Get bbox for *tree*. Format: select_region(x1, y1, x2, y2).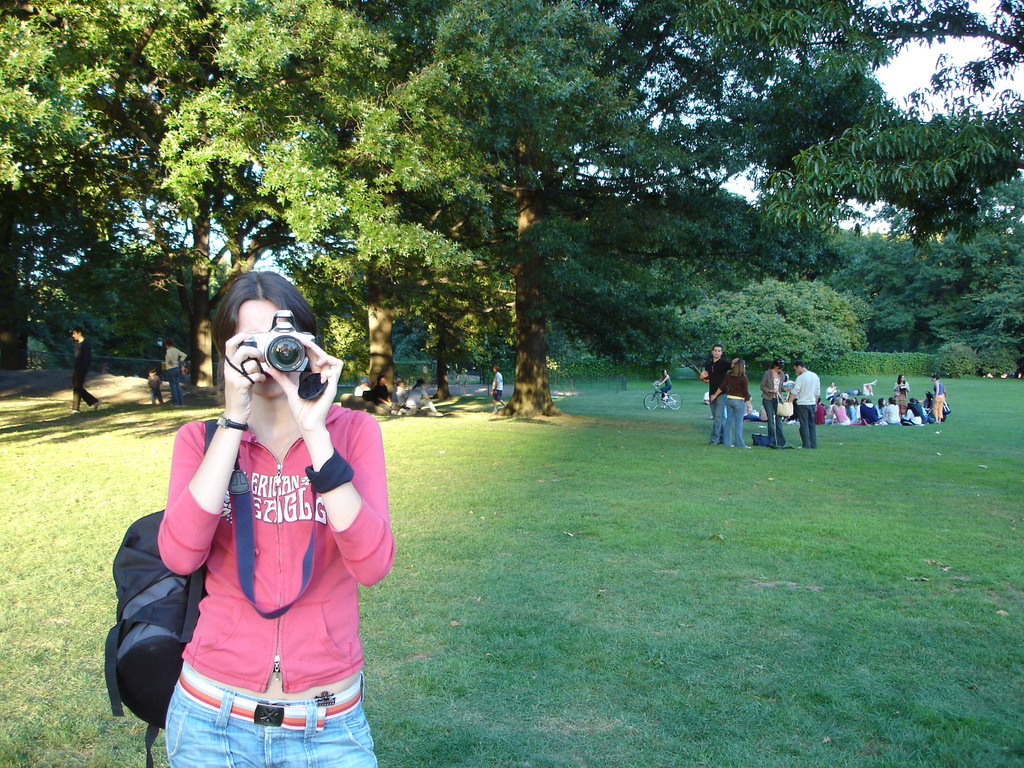
select_region(382, 0, 726, 410).
